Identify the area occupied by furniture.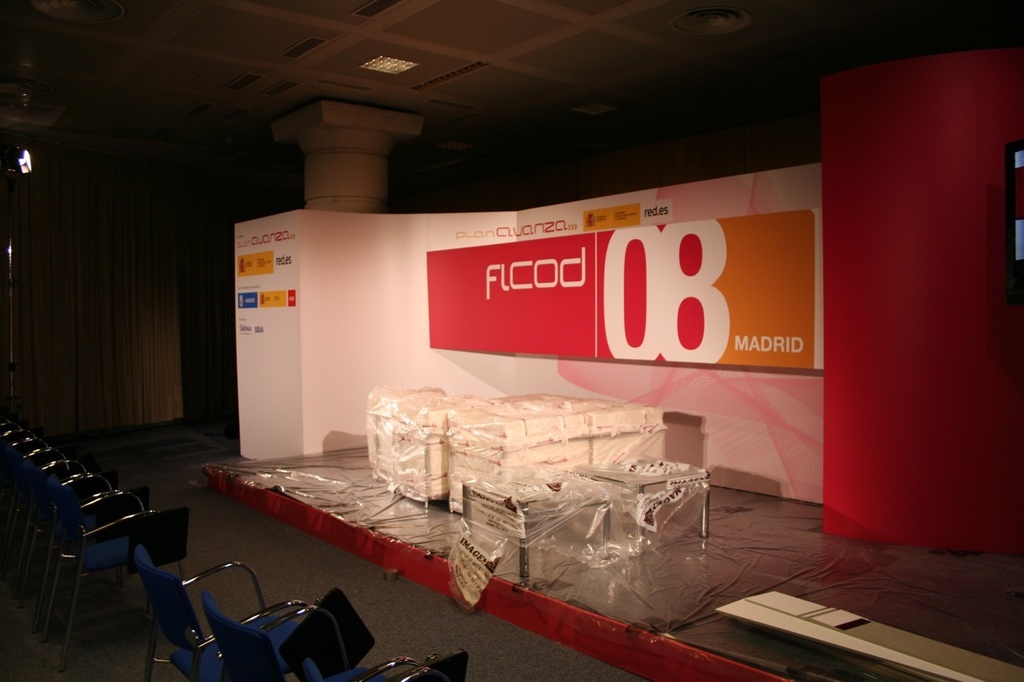
Area: (left=578, top=454, right=714, bottom=552).
